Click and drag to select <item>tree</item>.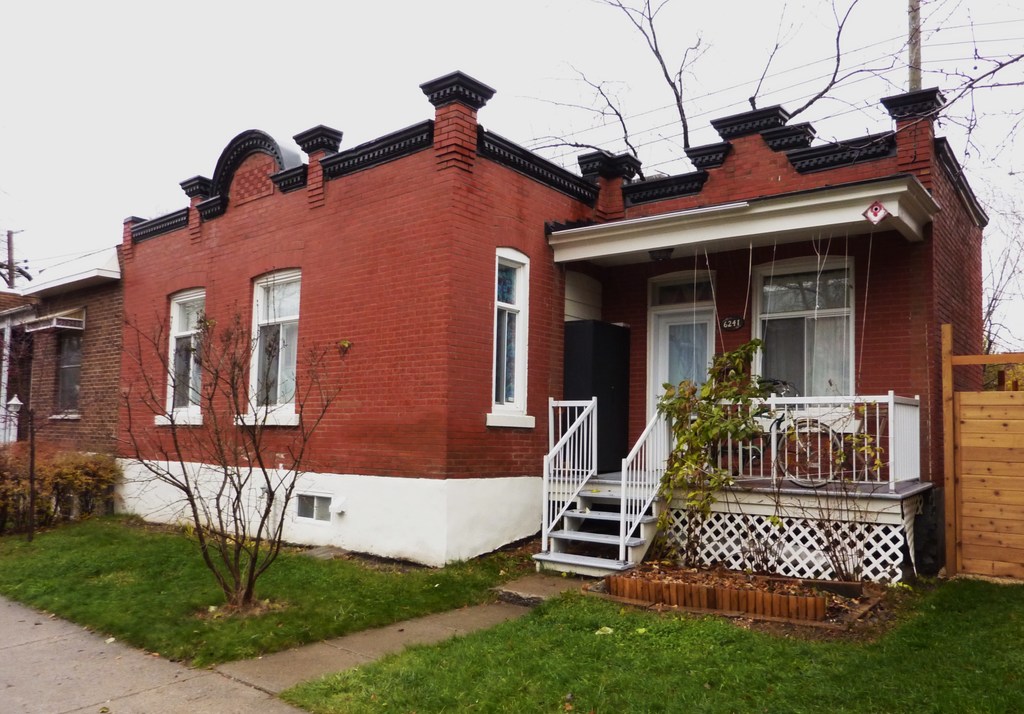
Selection: (515, 0, 1023, 370).
